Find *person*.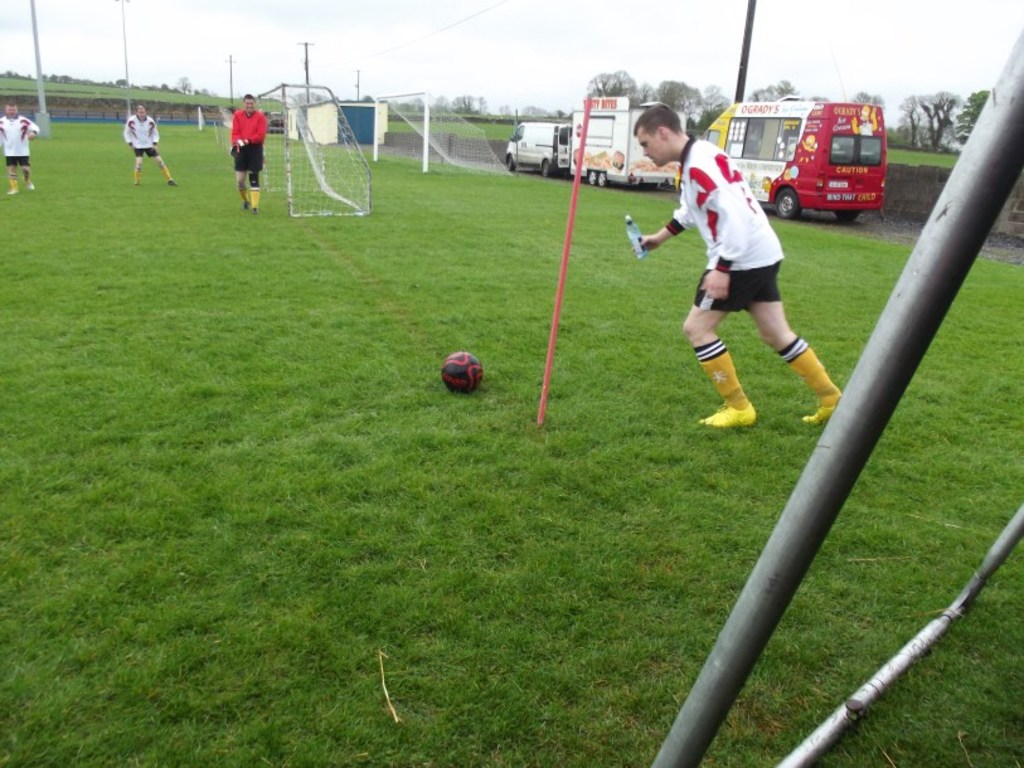
BBox(229, 92, 263, 218).
